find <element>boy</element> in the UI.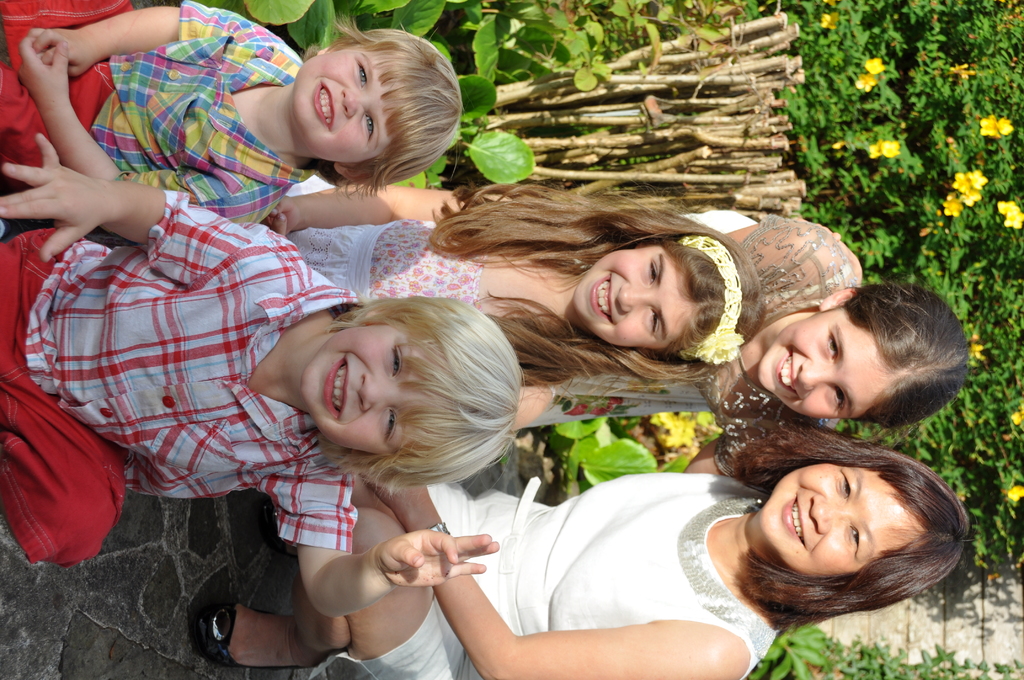
UI element at box(0, 136, 514, 626).
